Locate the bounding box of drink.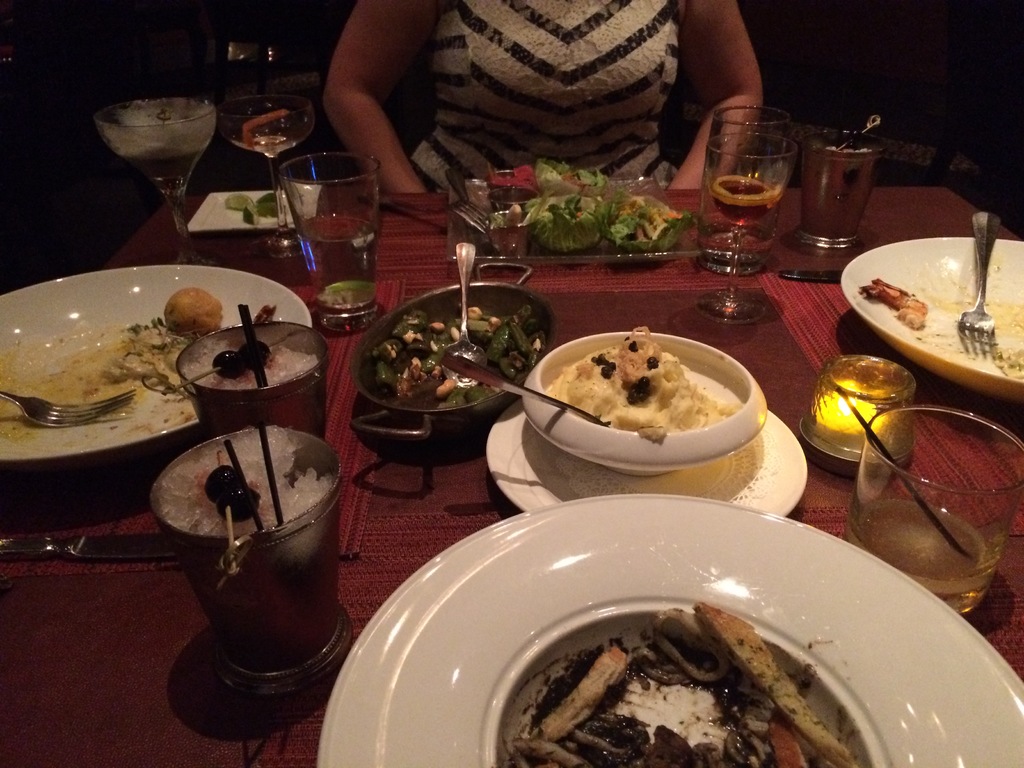
Bounding box: 115,143,210,196.
